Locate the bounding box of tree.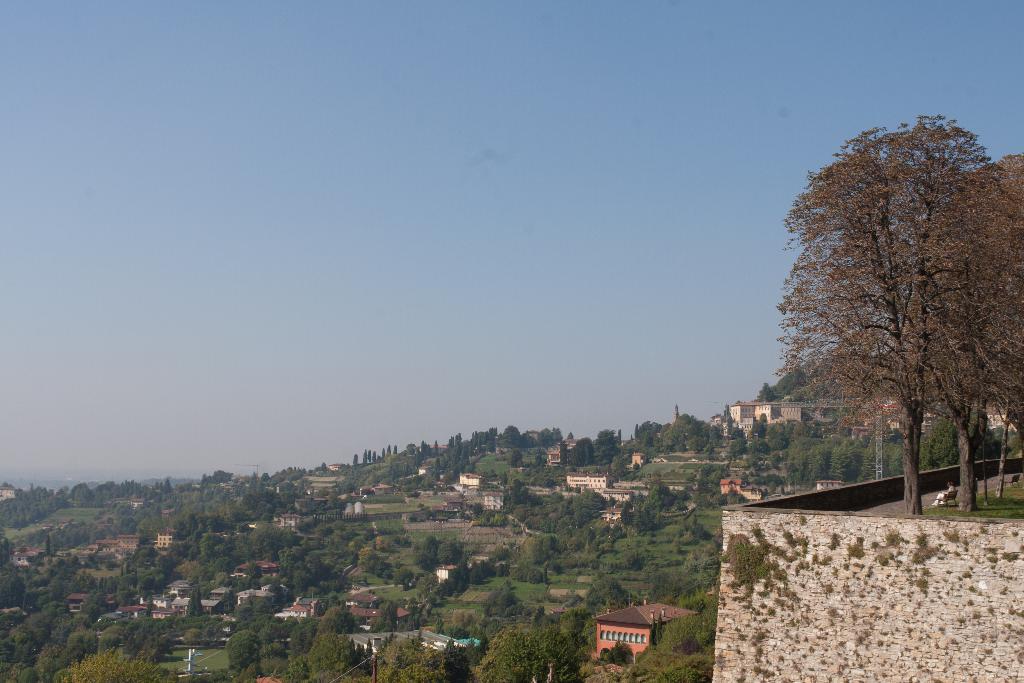
Bounding box: pyautogui.locateOnScreen(342, 463, 379, 484).
